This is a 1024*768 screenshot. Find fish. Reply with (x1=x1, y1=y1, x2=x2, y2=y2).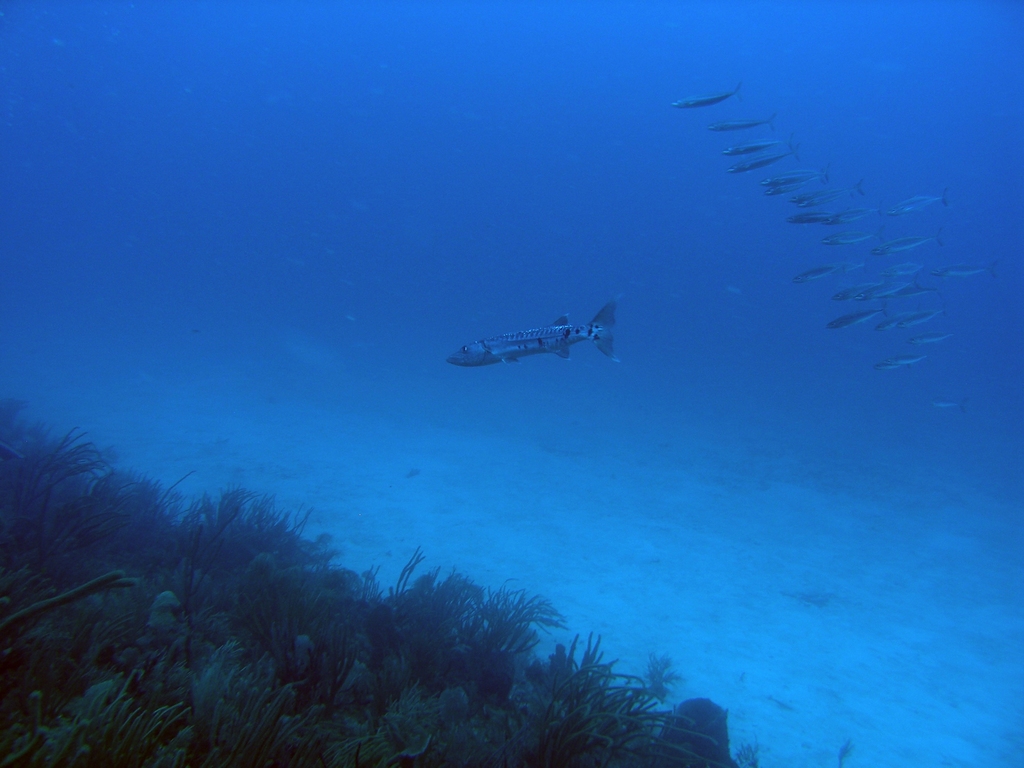
(x1=885, y1=195, x2=949, y2=220).
